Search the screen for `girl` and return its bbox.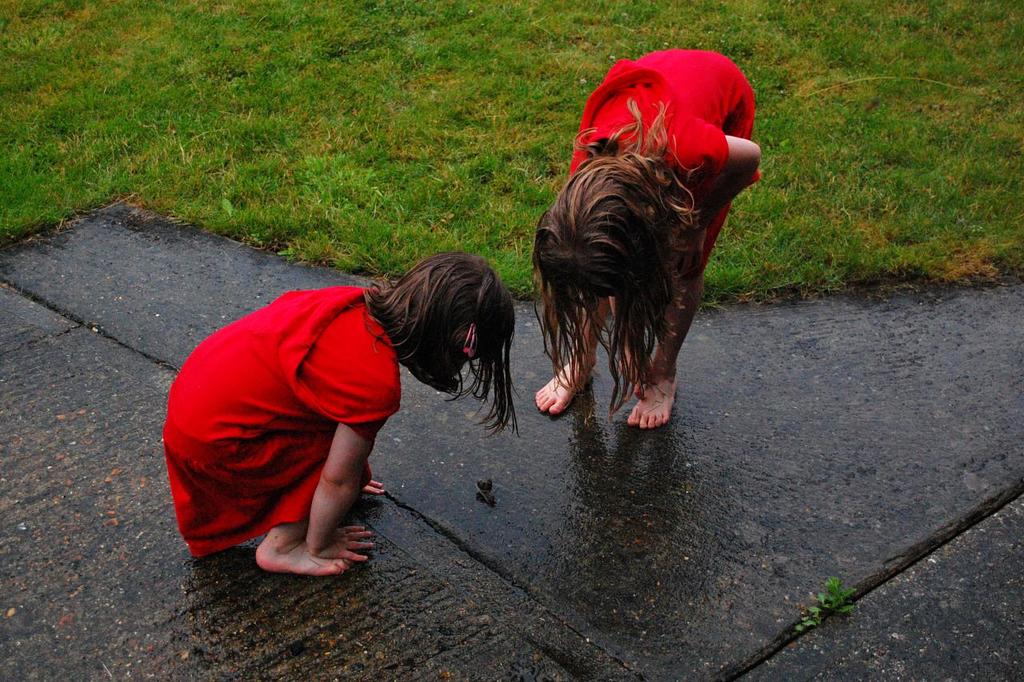
Found: [x1=159, y1=243, x2=523, y2=576].
